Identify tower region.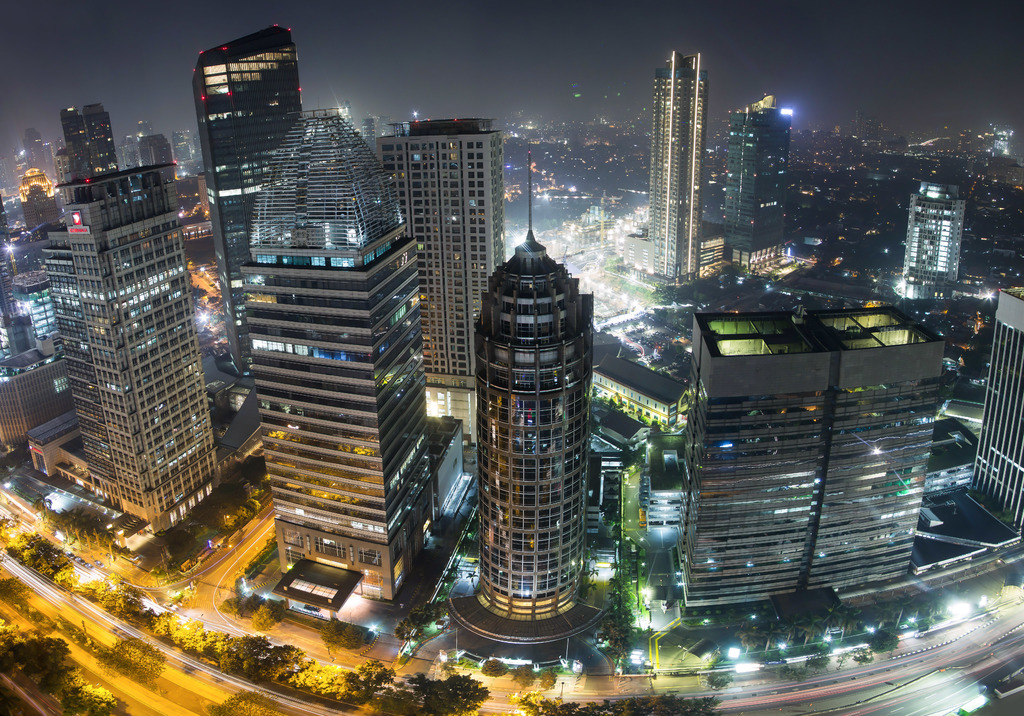
Region: [left=274, top=115, right=442, bottom=592].
